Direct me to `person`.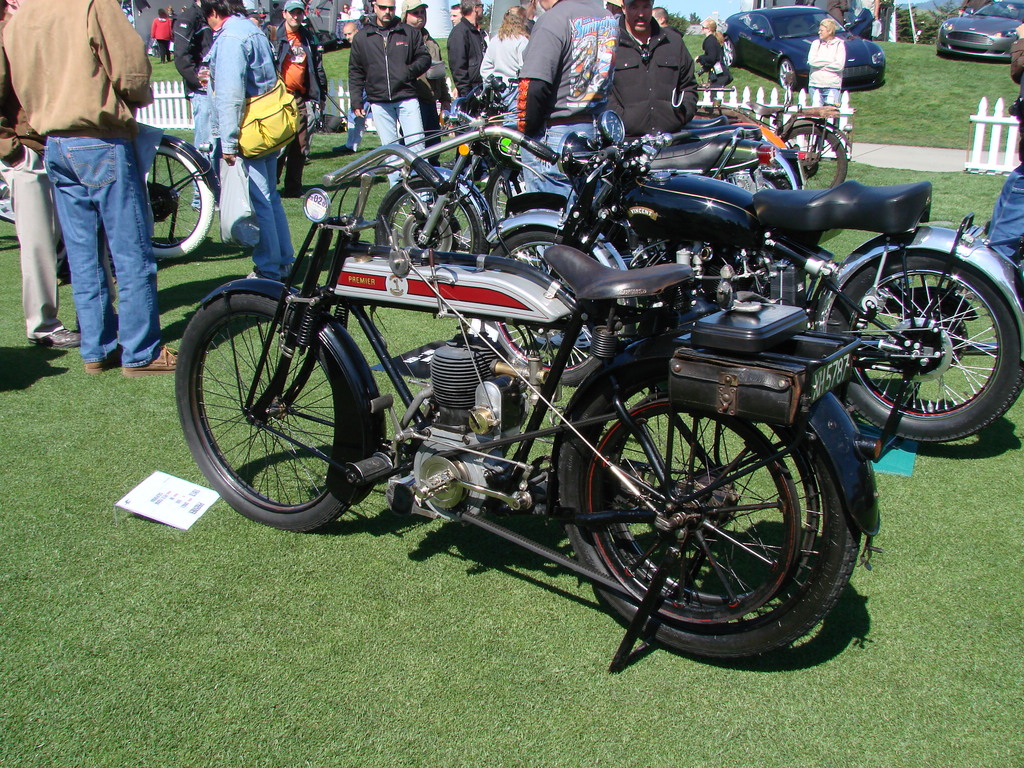
Direction: [x1=796, y1=16, x2=847, y2=151].
